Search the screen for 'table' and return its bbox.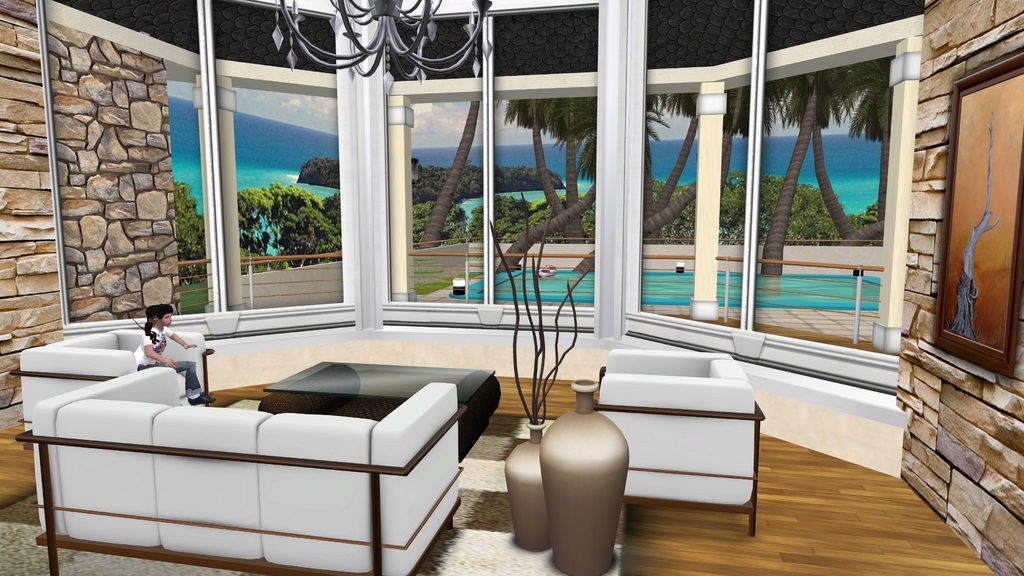
Found: select_region(262, 357, 506, 461).
